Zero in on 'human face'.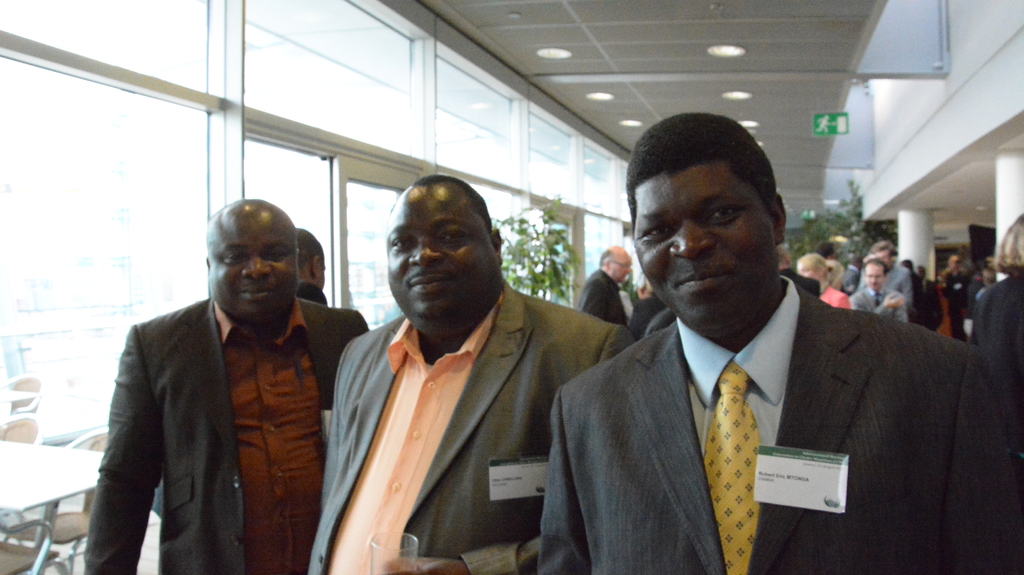
Zeroed in: 861, 260, 885, 291.
